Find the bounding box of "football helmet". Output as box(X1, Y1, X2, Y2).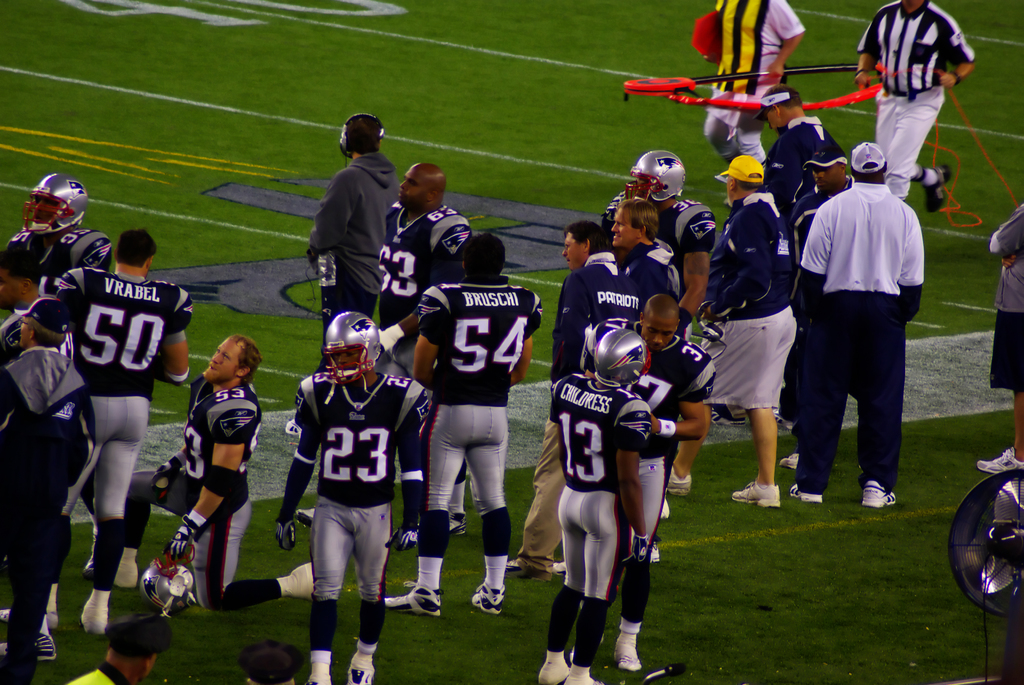
box(321, 310, 386, 386).
